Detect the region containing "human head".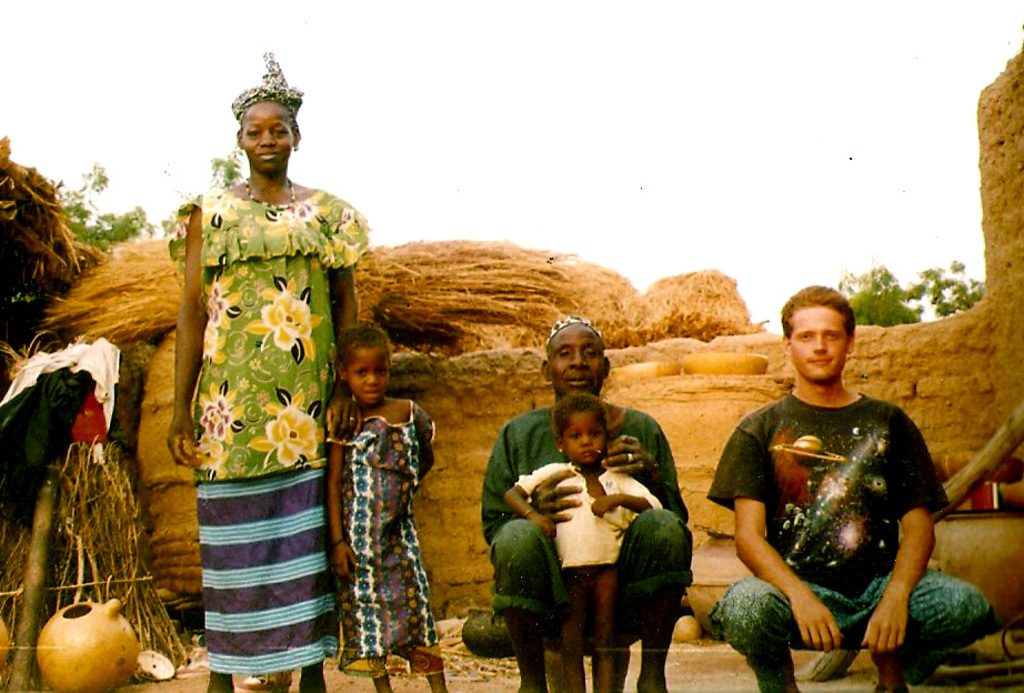
<region>780, 290, 856, 380</region>.
